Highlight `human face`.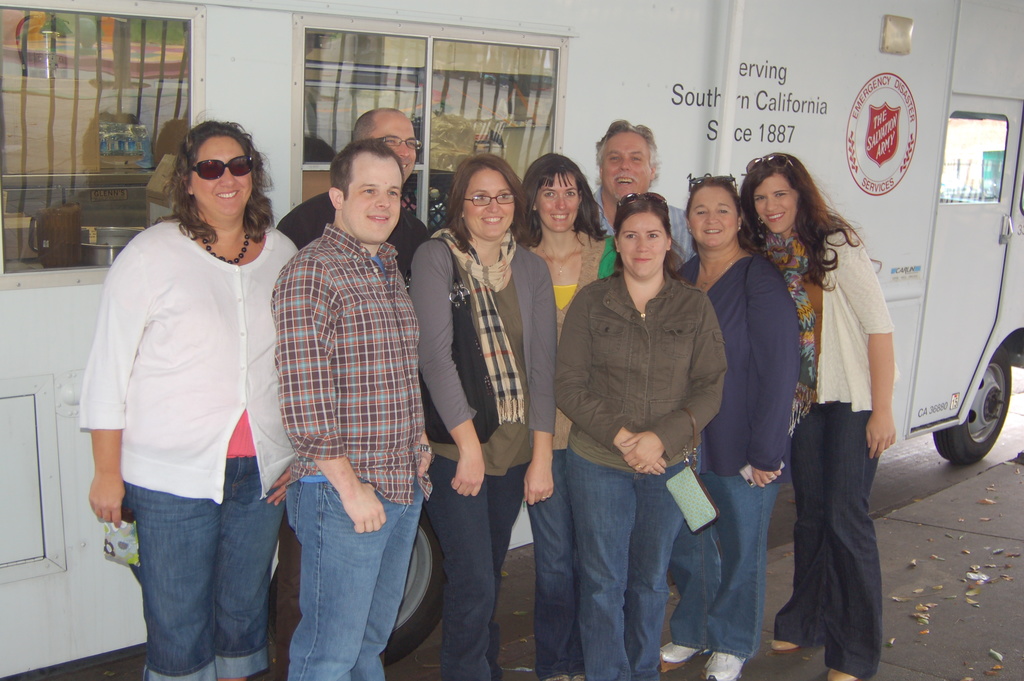
Highlighted region: BBox(462, 170, 515, 240).
